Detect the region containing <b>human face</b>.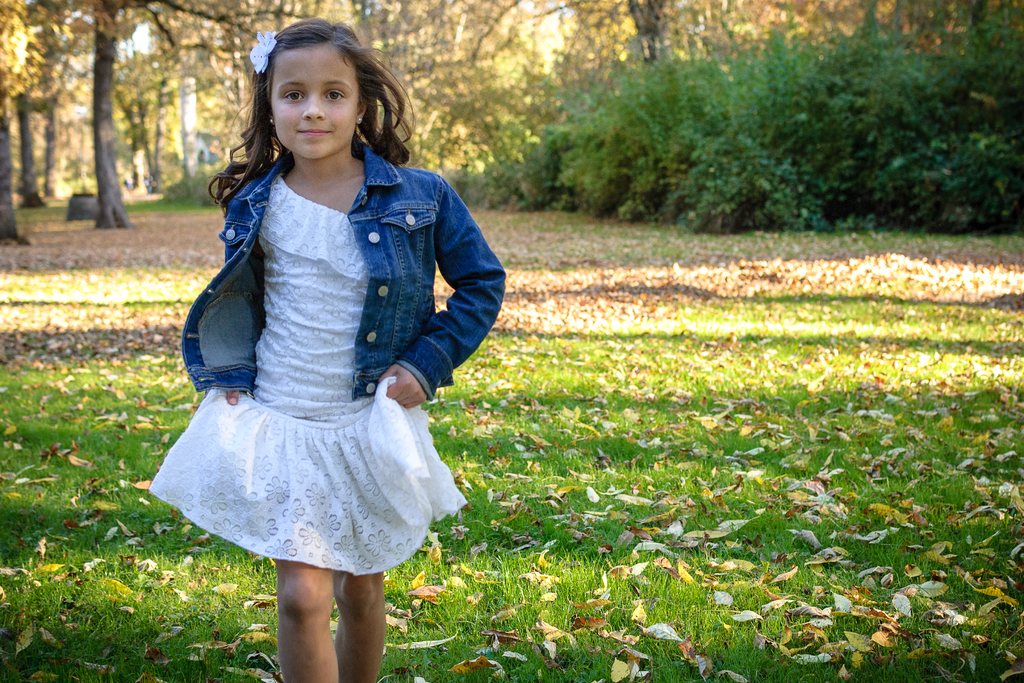
locate(269, 46, 358, 160).
